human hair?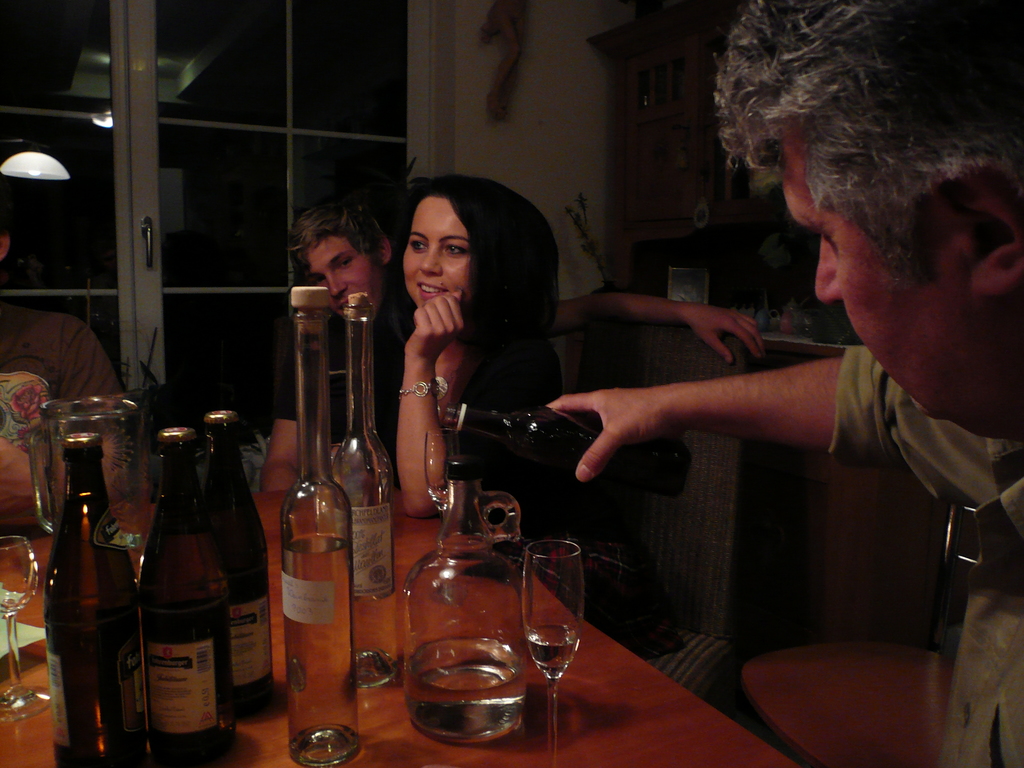
(378, 174, 562, 421)
